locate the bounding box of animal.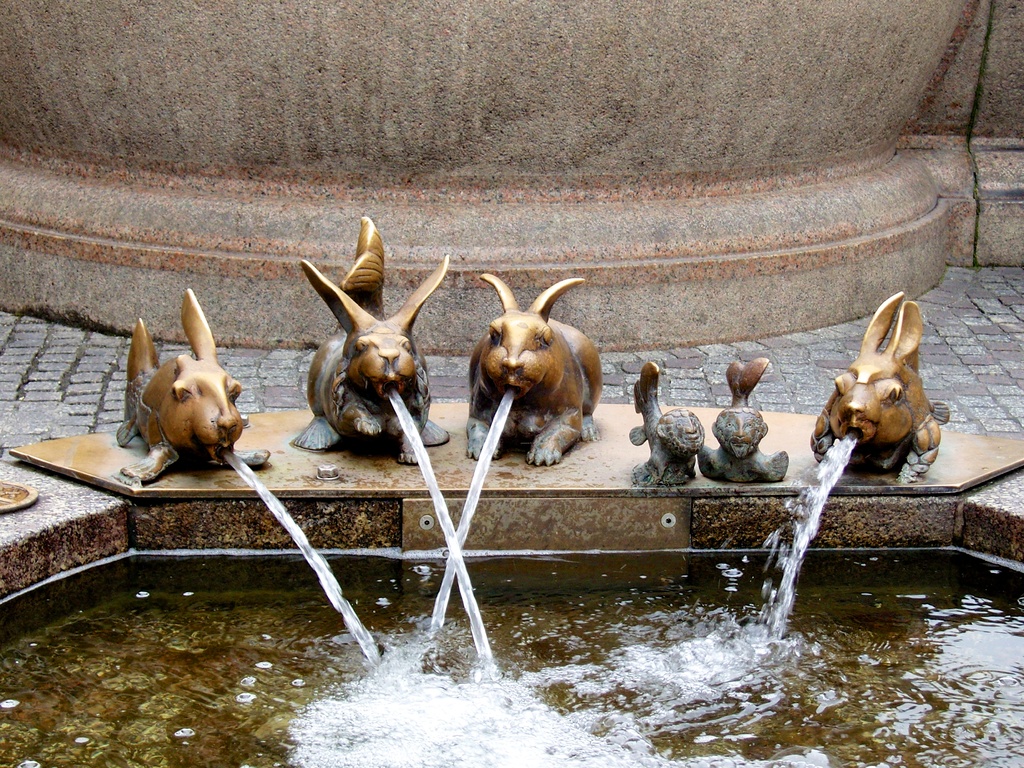
Bounding box: [x1=114, y1=289, x2=271, y2=483].
